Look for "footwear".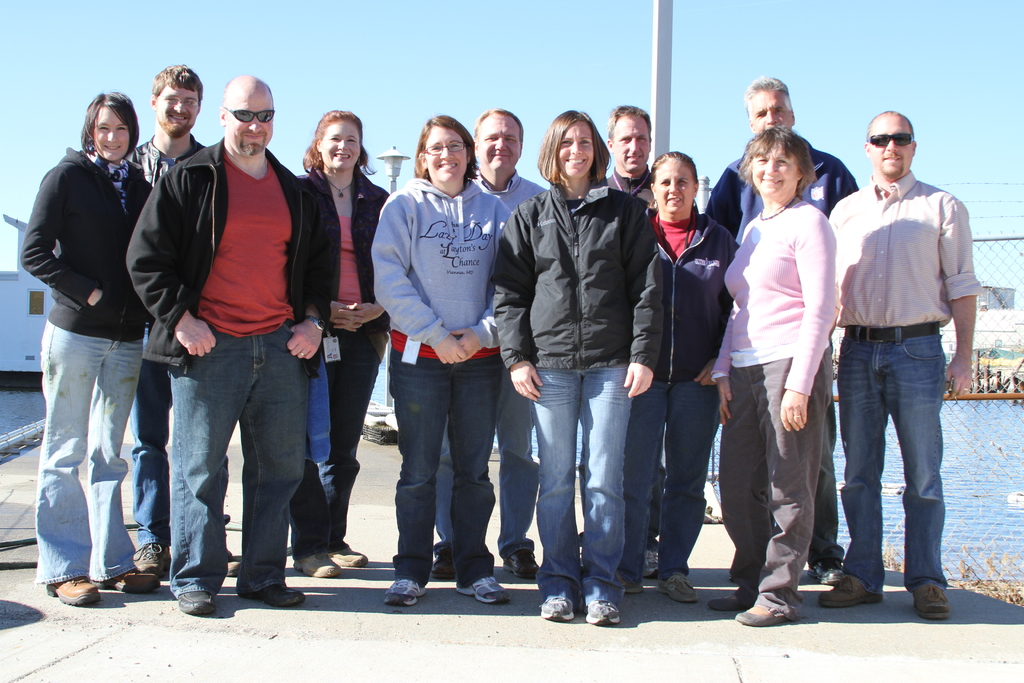
Found: x1=584 y1=600 x2=622 y2=628.
